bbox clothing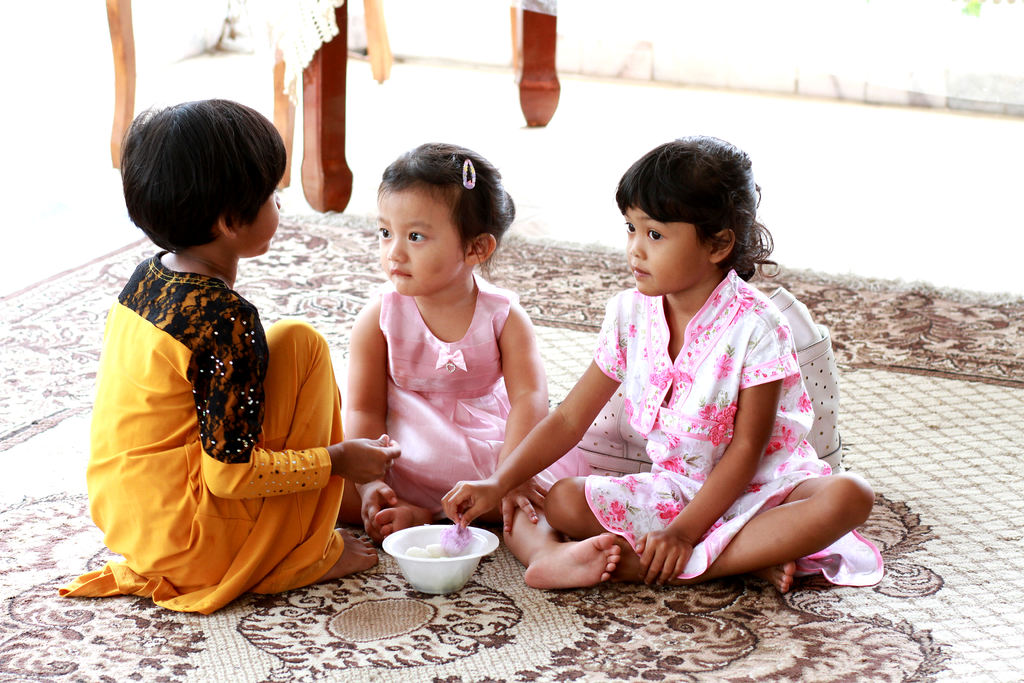
356, 285, 582, 520
